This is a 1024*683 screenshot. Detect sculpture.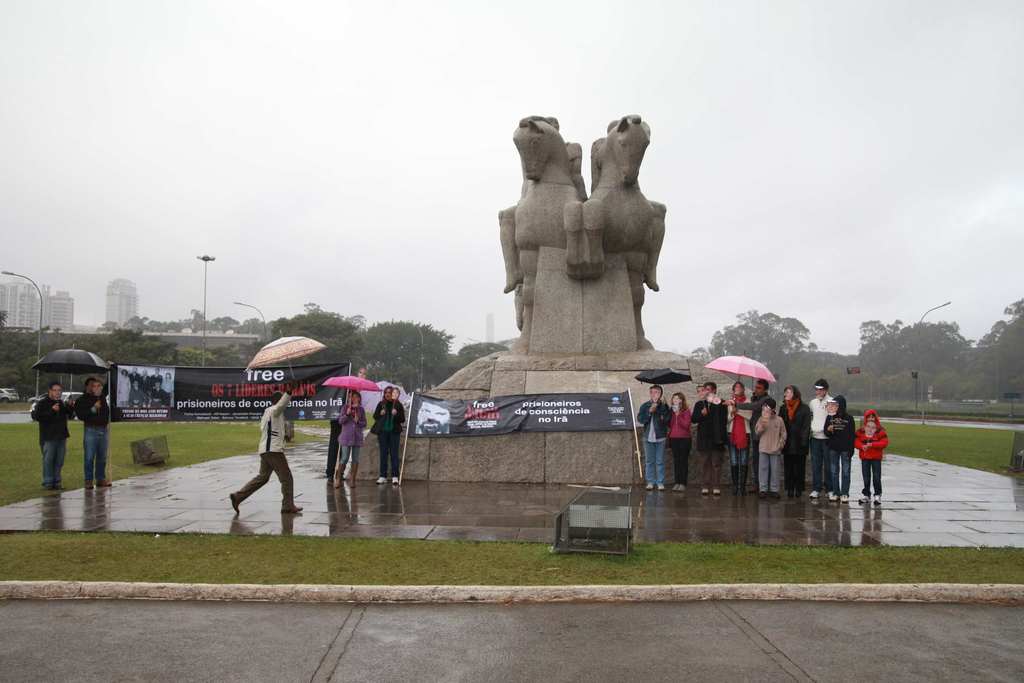
[x1=589, y1=112, x2=662, y2=361].
